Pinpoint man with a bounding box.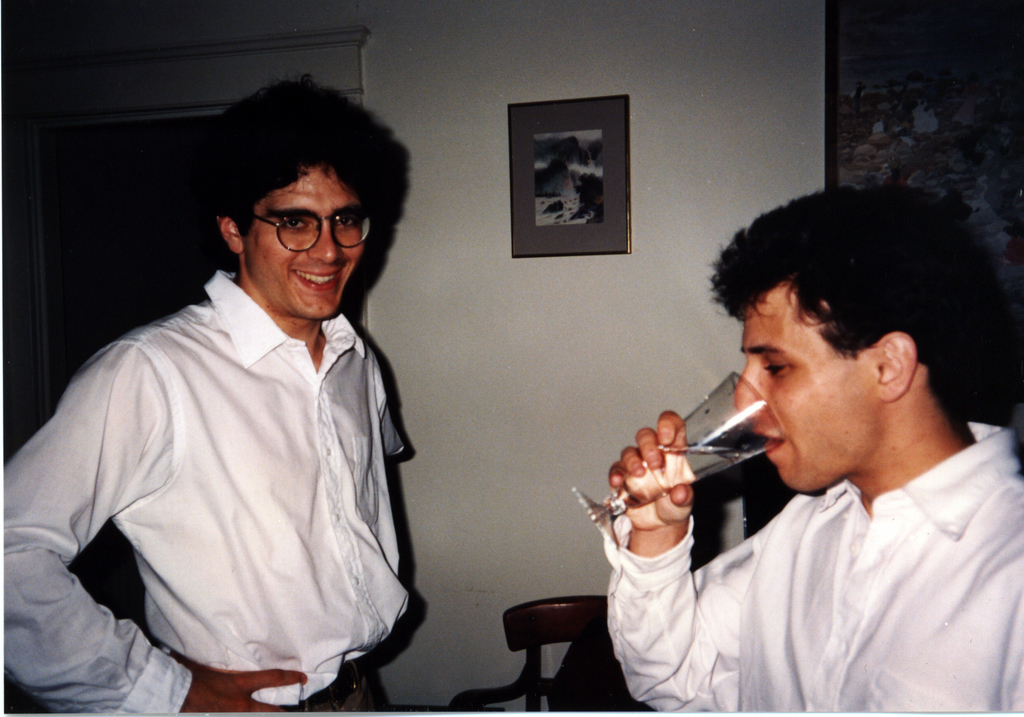
{"x1": 0, "y1": 76, "x2": 412, "y2": 716}.
